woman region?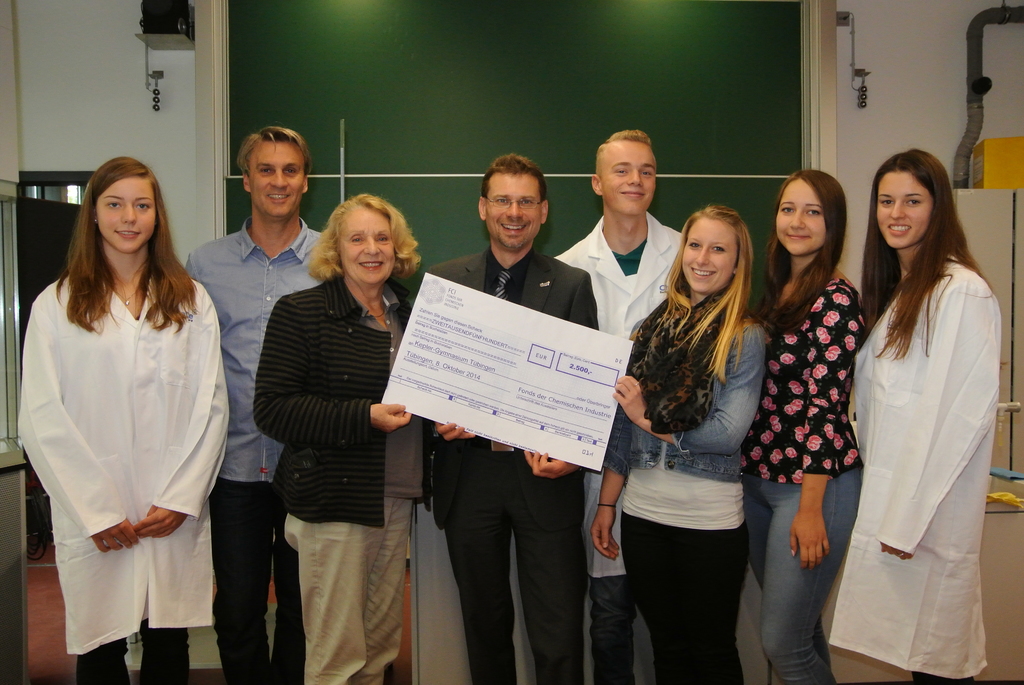
[589,203,767,684]
